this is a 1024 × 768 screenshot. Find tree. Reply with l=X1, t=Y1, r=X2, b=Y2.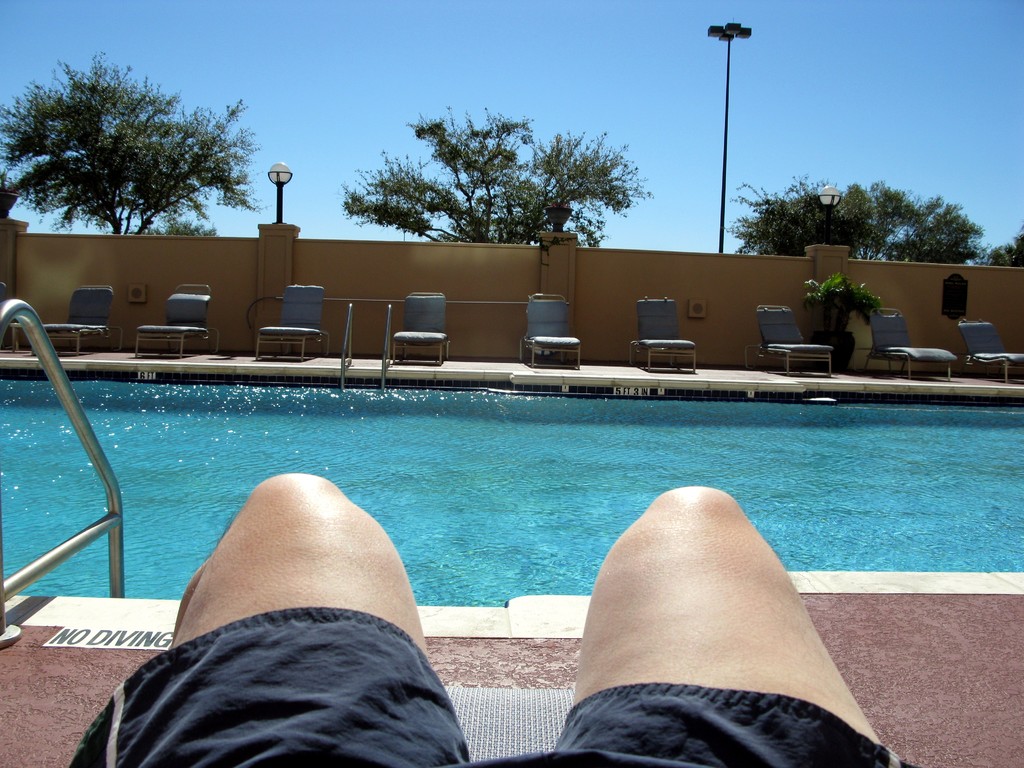
l=22, t=65, r=259, b=260.
